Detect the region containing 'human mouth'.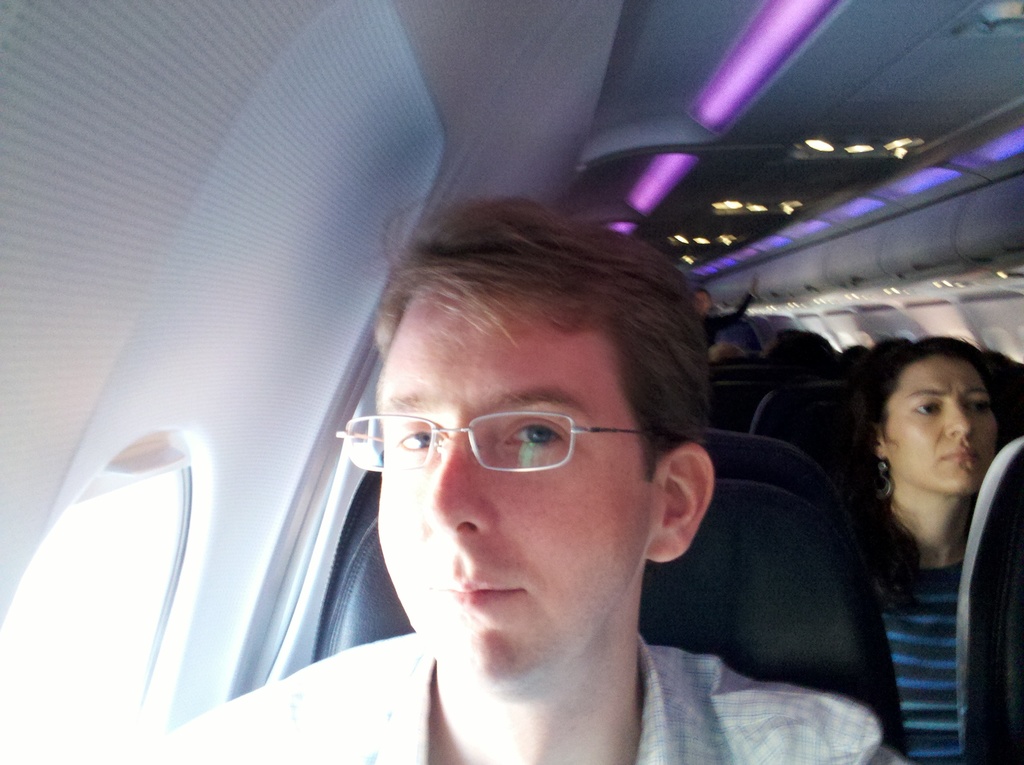
locate(439, 578, 524, 611).
